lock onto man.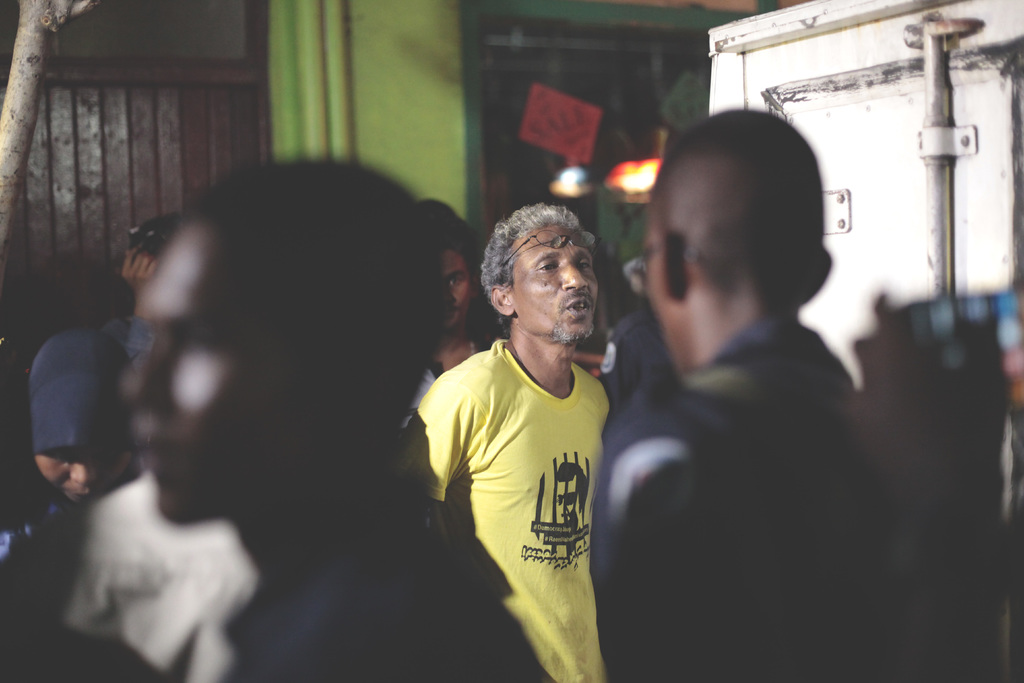
Locked: (415, 196, 646, 668).
